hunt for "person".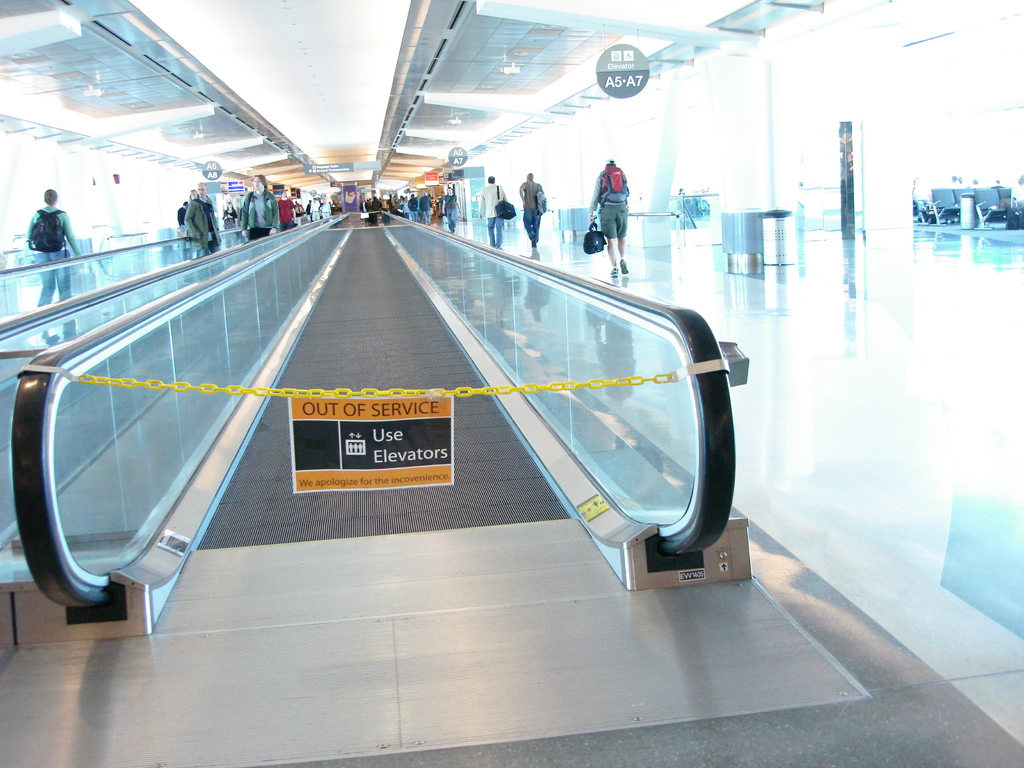
Hunted down at 184,180,225,253.
